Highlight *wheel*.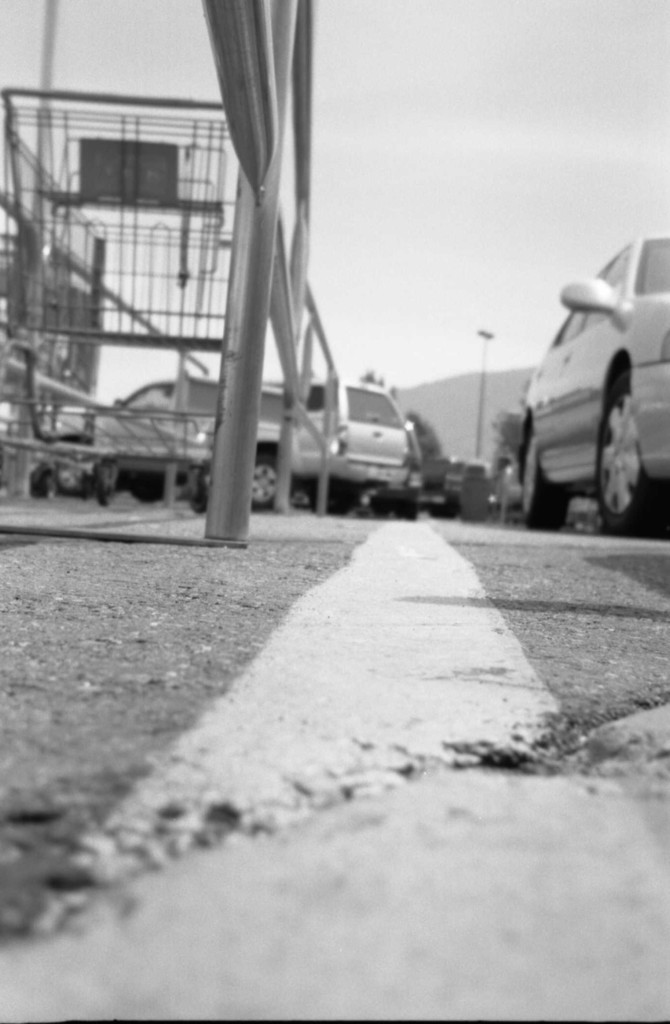
Highlighted region: locate(523, 423, 570, 528).
